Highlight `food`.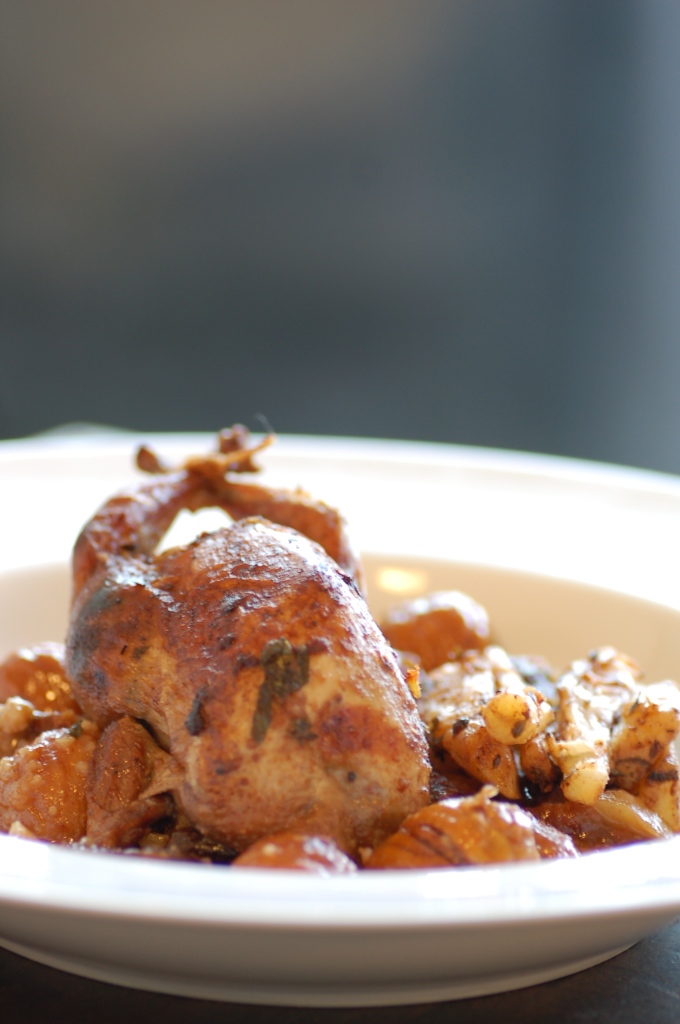
Highlighted region: (0,634,31,842).
